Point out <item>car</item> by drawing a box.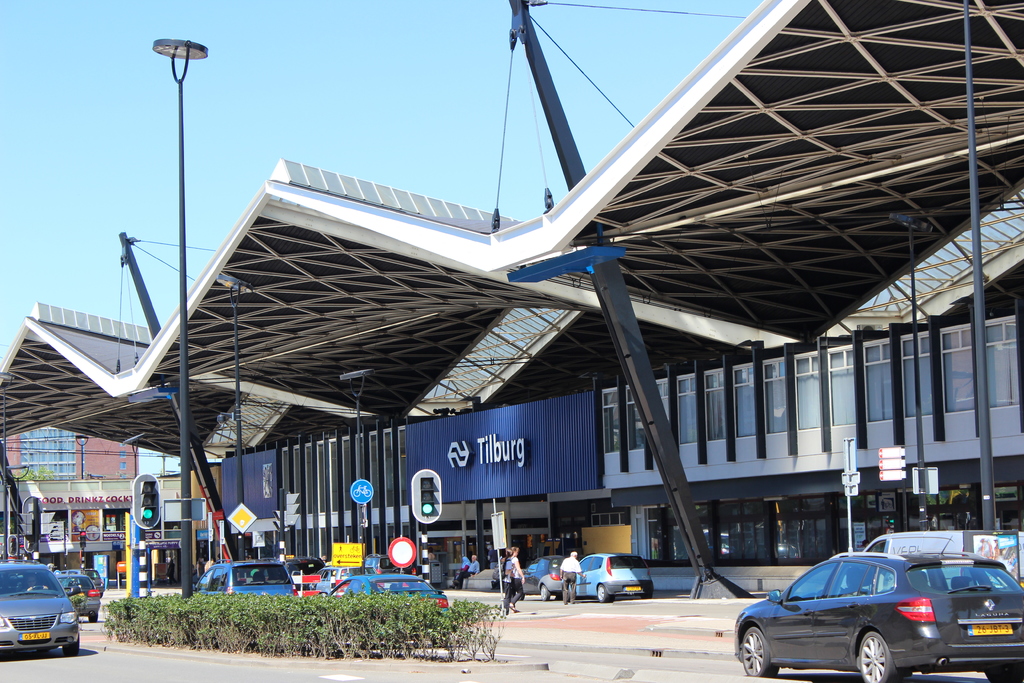
{"x1": 321, "y1": 575, "x2": 452, "y2": 608}.
